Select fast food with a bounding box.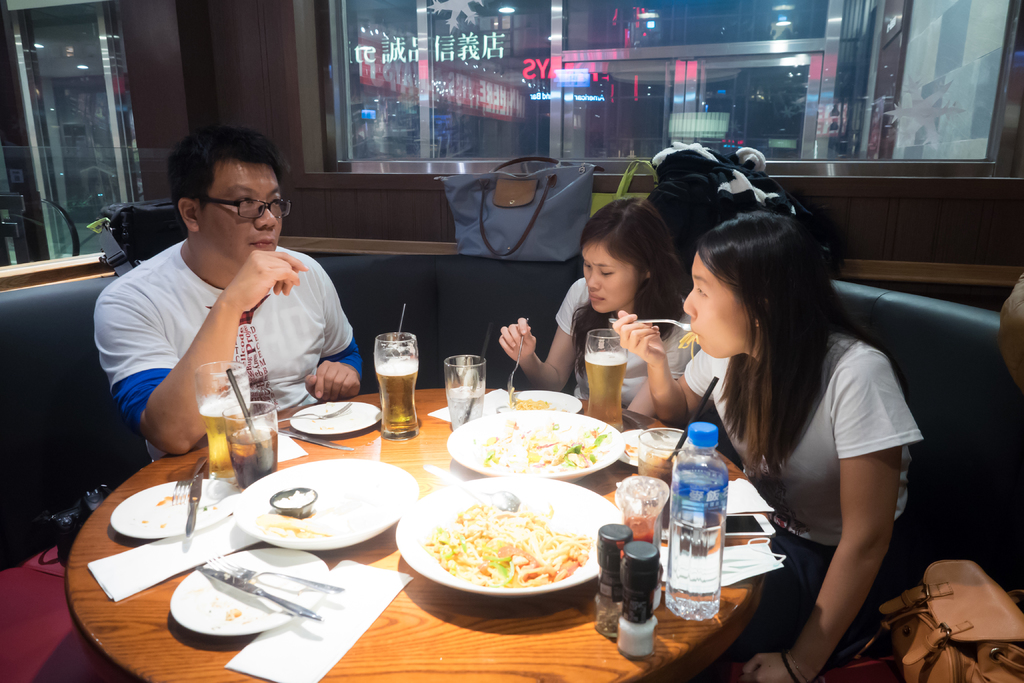
[429,499,584,591].
